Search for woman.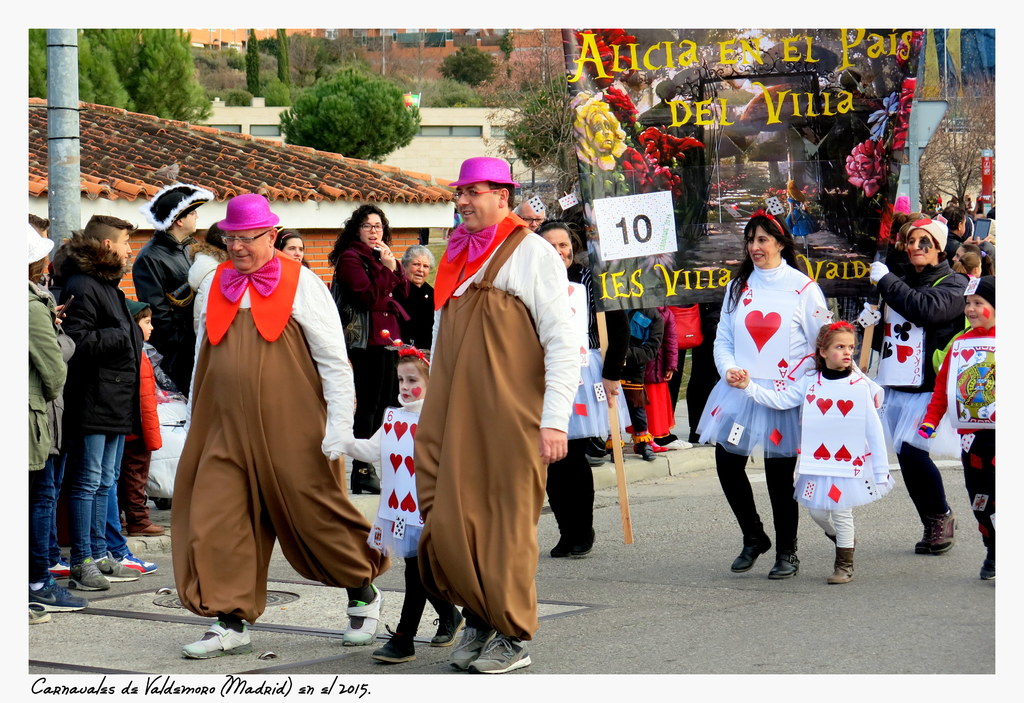
Found at x1=329, y1=202, x2=408, y2=504.
